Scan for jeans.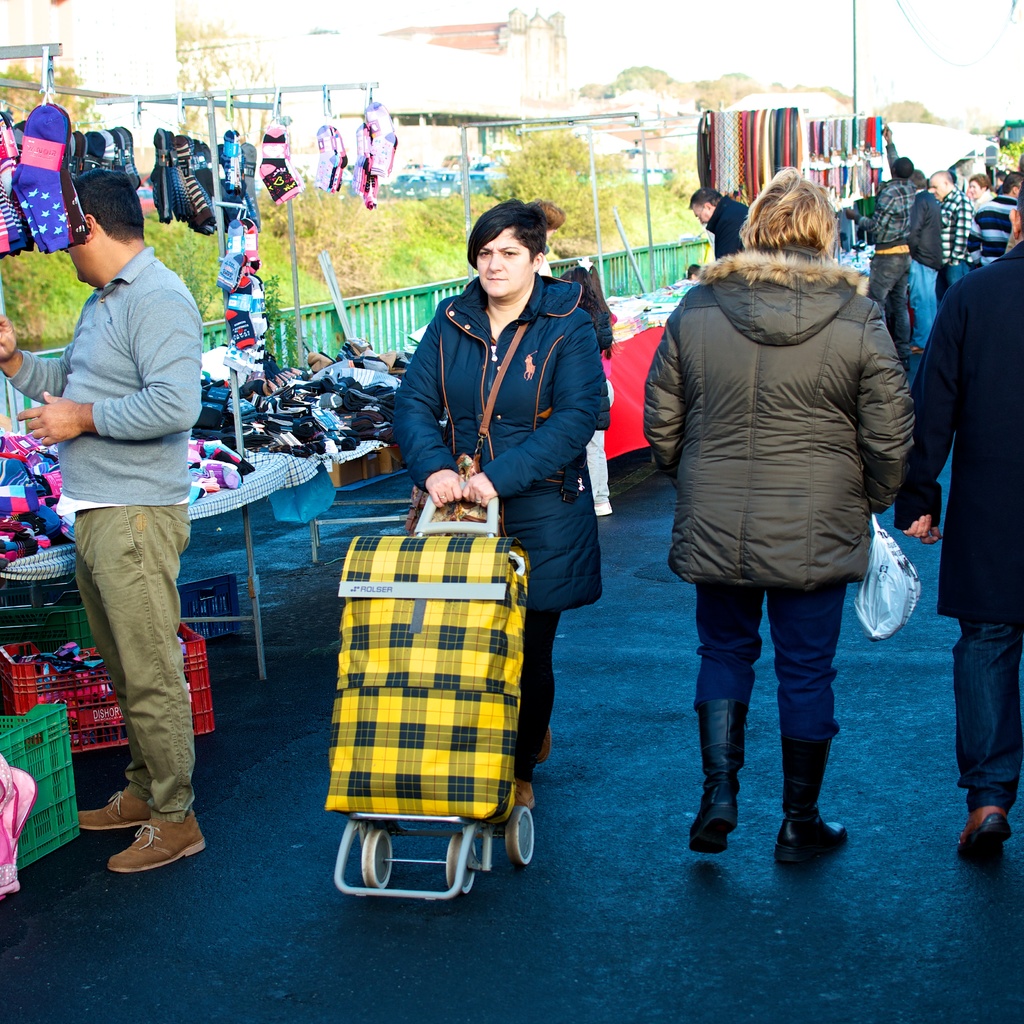
Scan result: {"x1": 697, "y1": 586, "x2": 849, "y2": 732}.
